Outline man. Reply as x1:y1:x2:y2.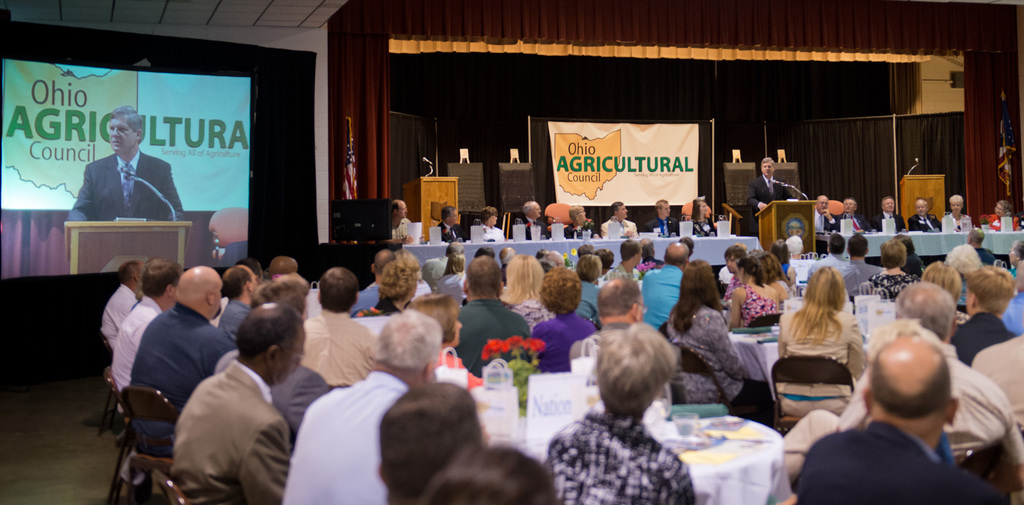
114:259:182:394.
